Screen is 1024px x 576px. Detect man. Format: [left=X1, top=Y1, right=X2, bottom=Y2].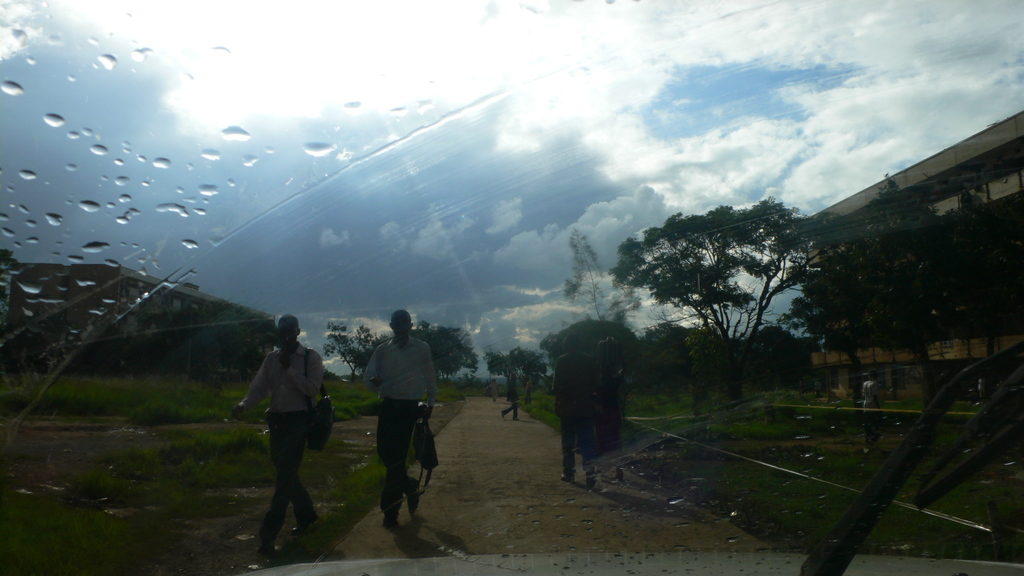
[left=358, top=307, right=436, bottom=532].
